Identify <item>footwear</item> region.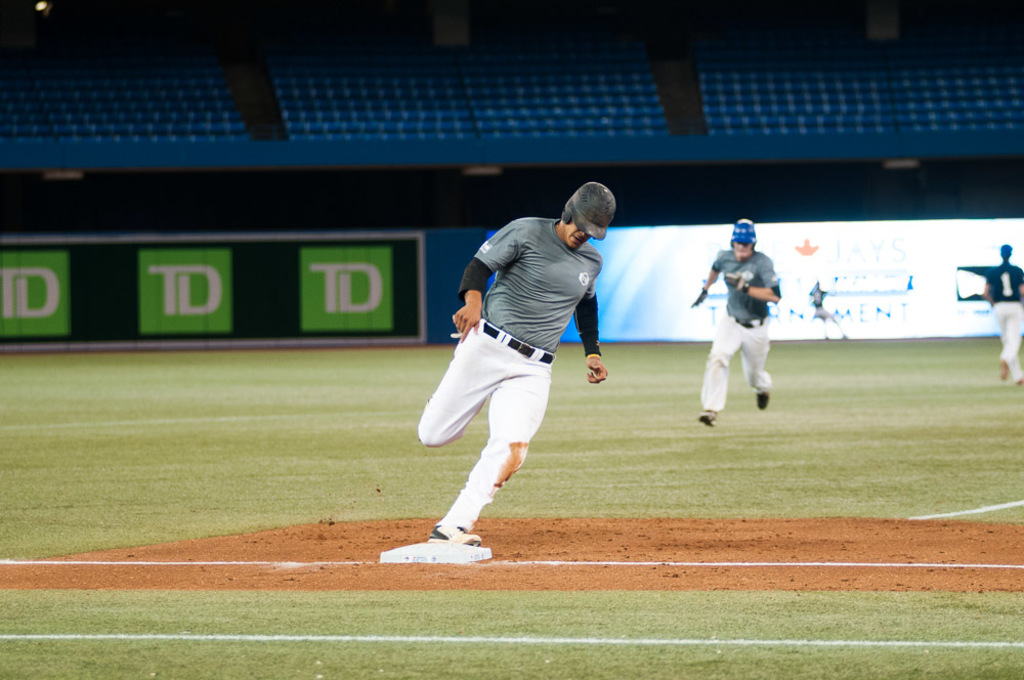
Region: BBox(696, 409, 715, 427).
